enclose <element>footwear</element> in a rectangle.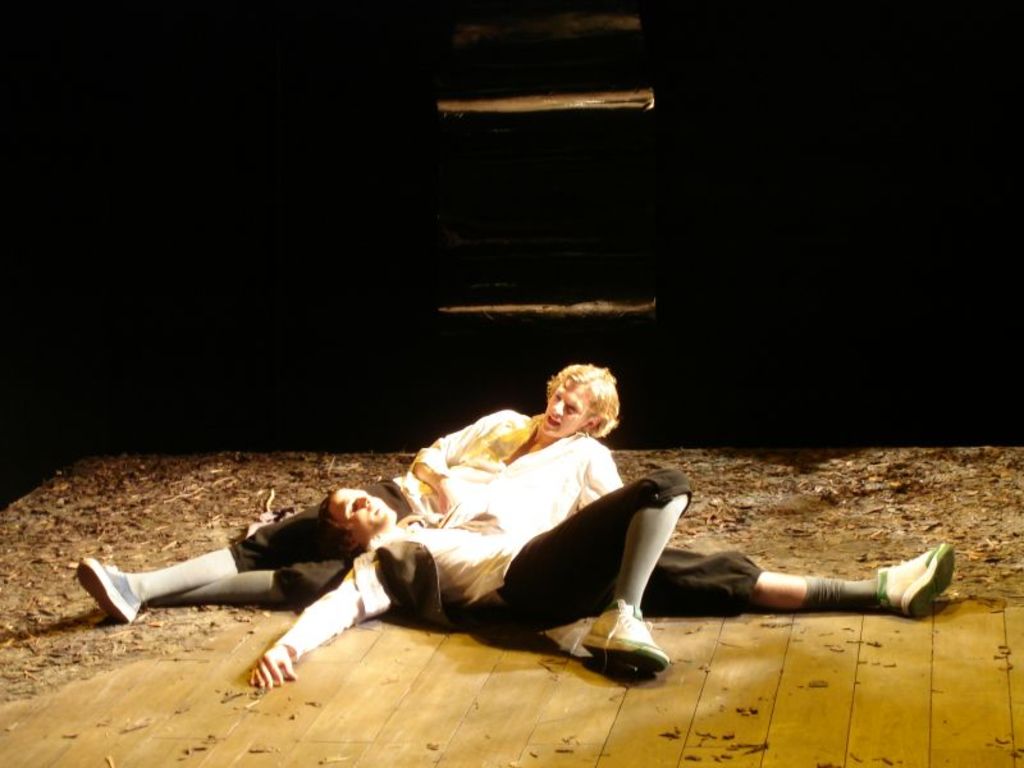
[566, 618, 673, 692].
